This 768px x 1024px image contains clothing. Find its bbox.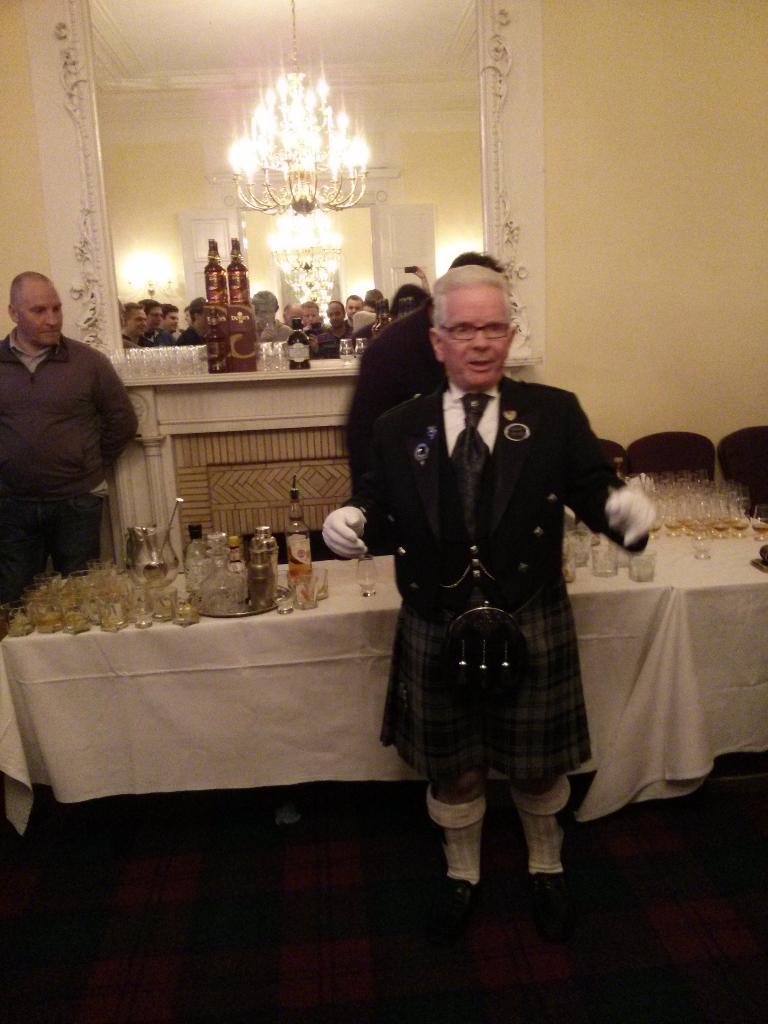
{"x1": 344, "y1": 299, "x2": 449, "y2": 554}.
